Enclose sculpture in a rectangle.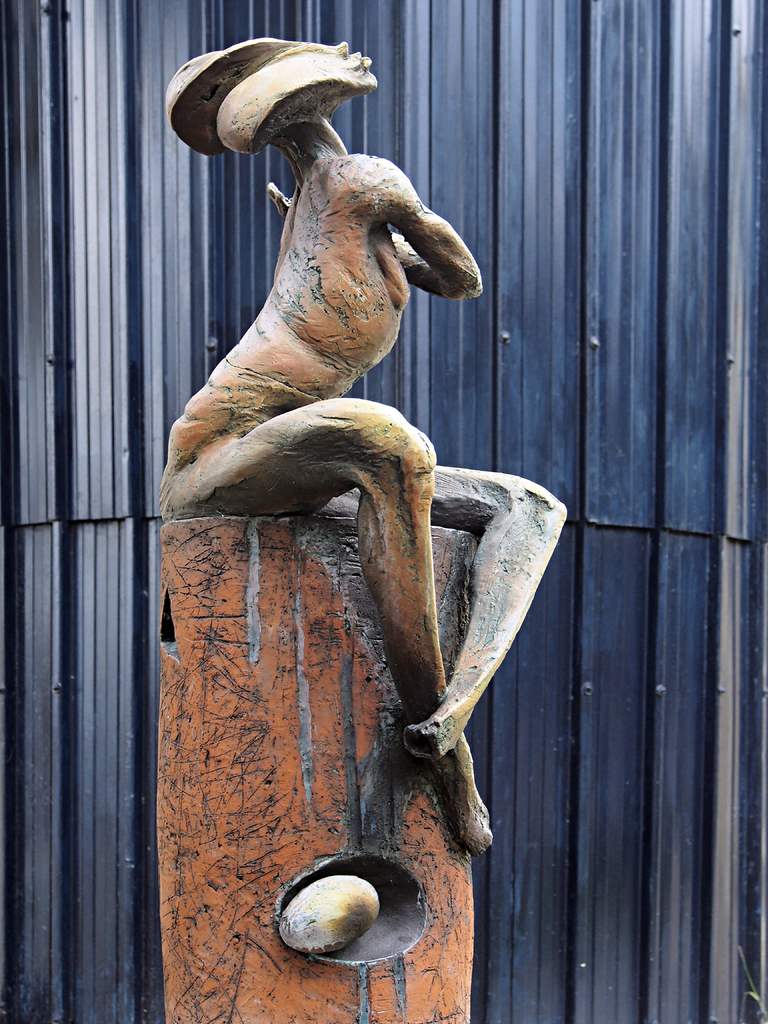
153,33,582,850.
